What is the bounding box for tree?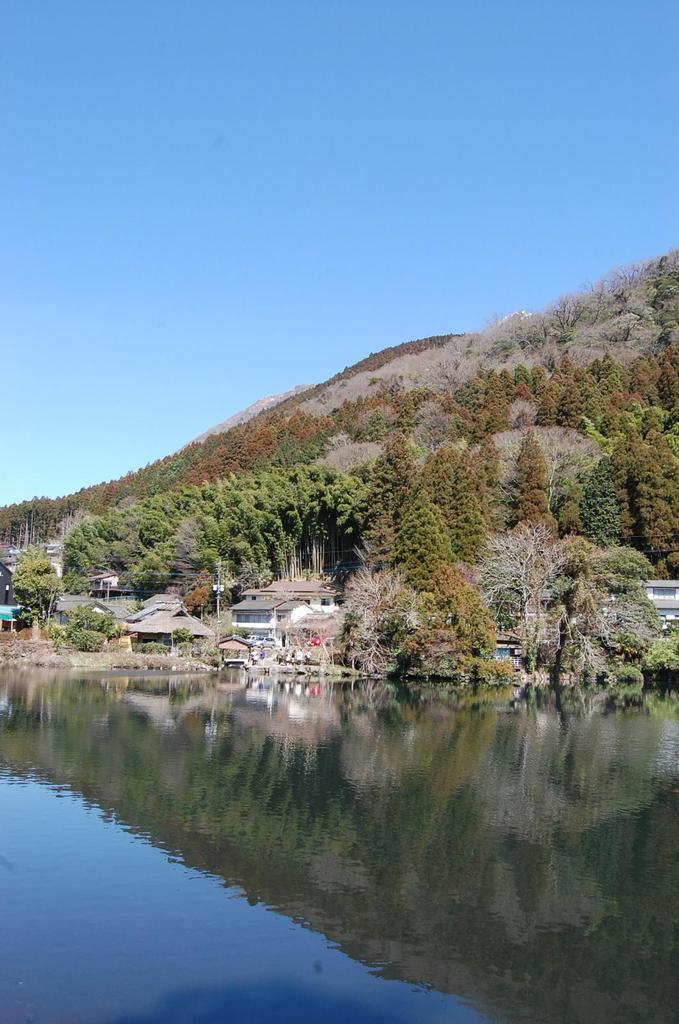
locate(6, 538, 64, 621).
